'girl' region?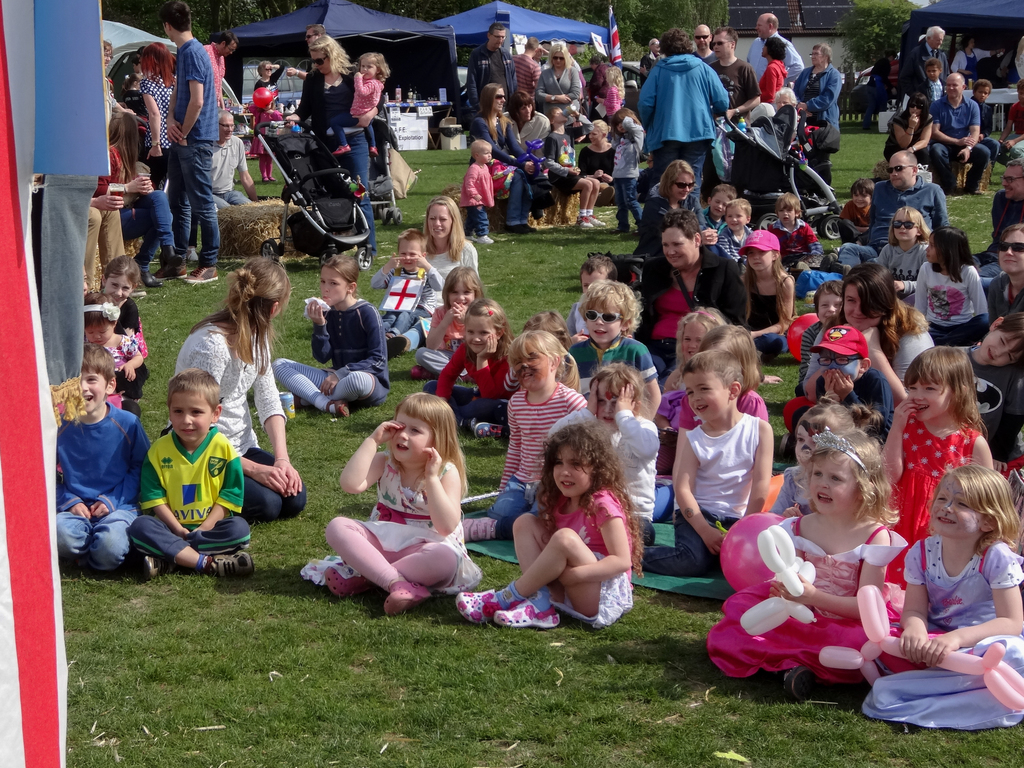
BBox(424, 299, 518, 443)
